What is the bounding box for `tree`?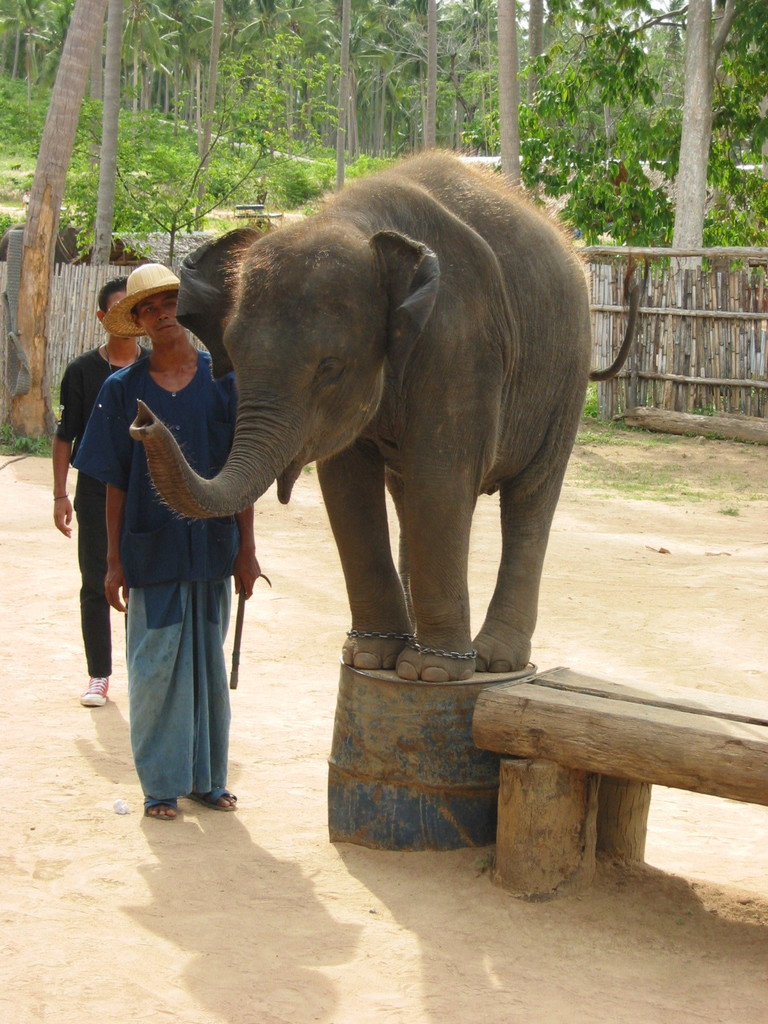
[x1=238, y1=0, x2=319, y2=149].
